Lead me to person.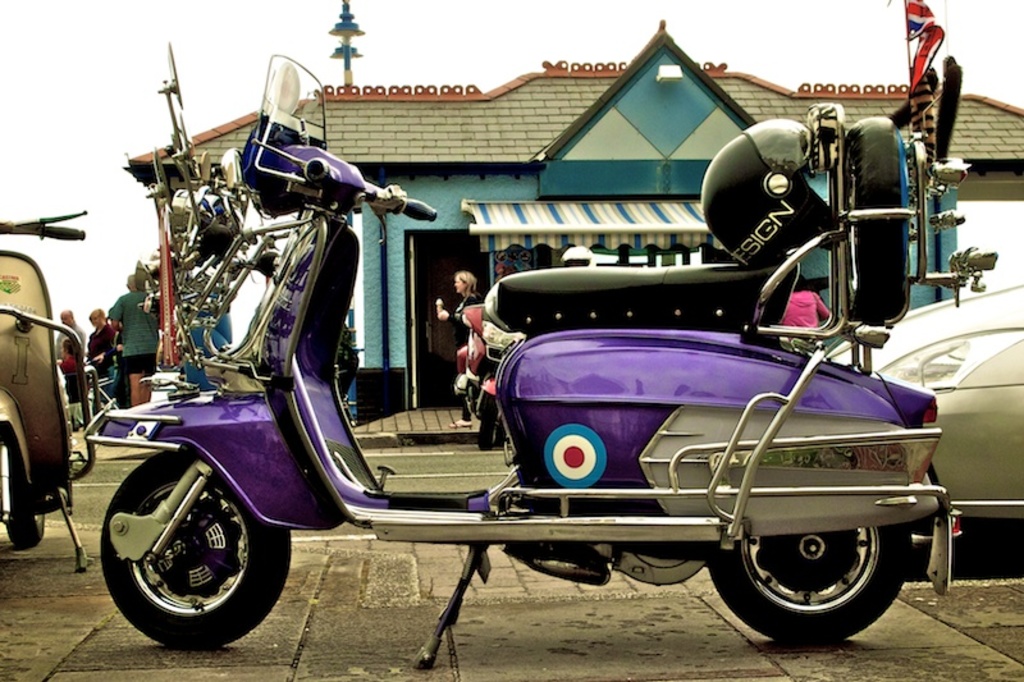
Lead to <region>108, 274, 159, 406</region>.
